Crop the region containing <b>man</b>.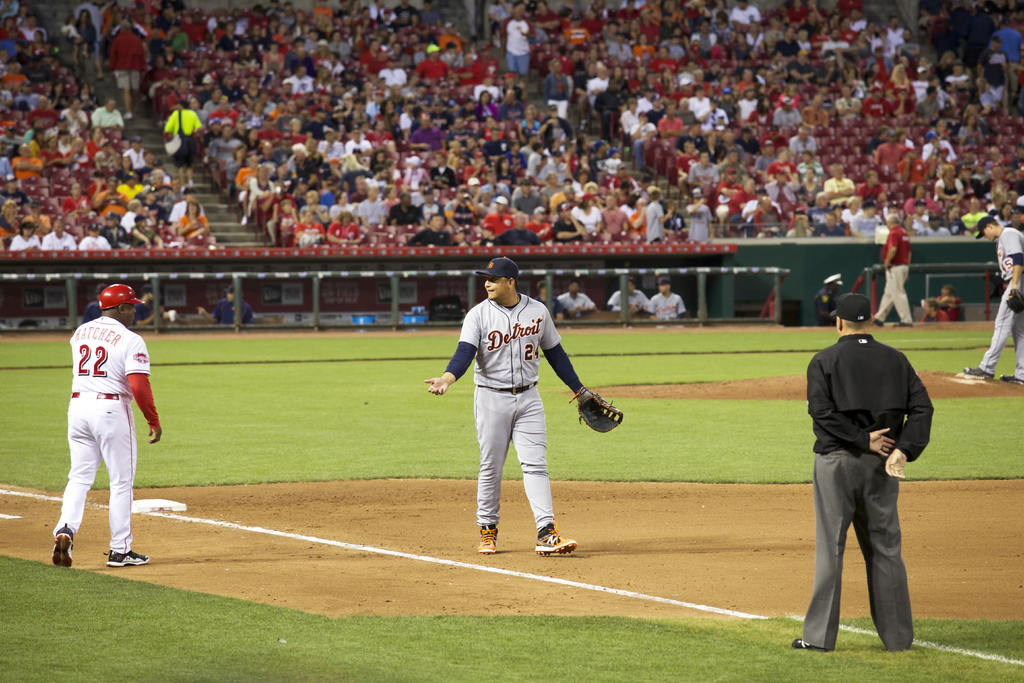
Crop region: 130,285,162,330.
